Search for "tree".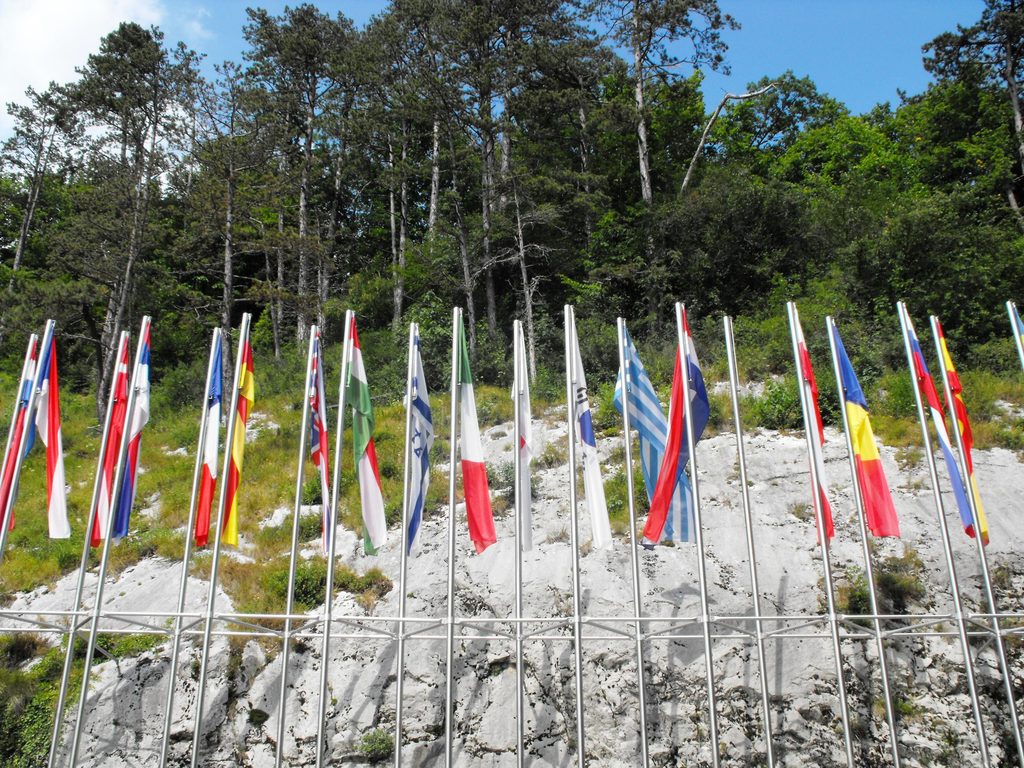
Found at l=494, t=0, r=599, b=414.
